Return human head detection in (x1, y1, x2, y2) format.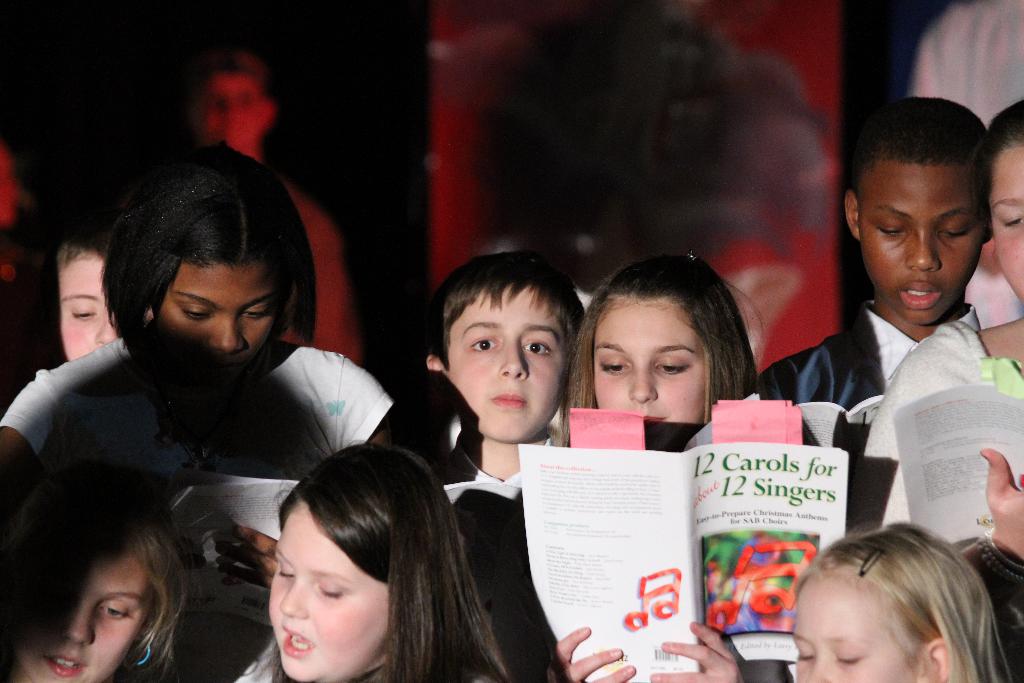
(424, 254, 581, 446).
